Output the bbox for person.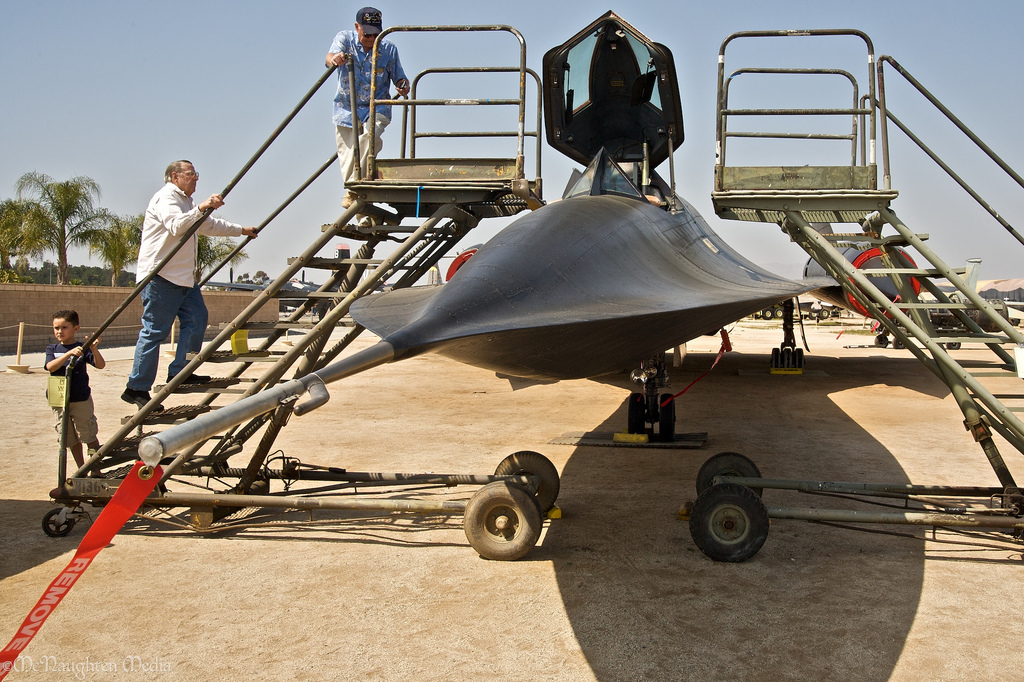
{"left": 321, "top": 4, "right": 412, "bottom": 207}.
